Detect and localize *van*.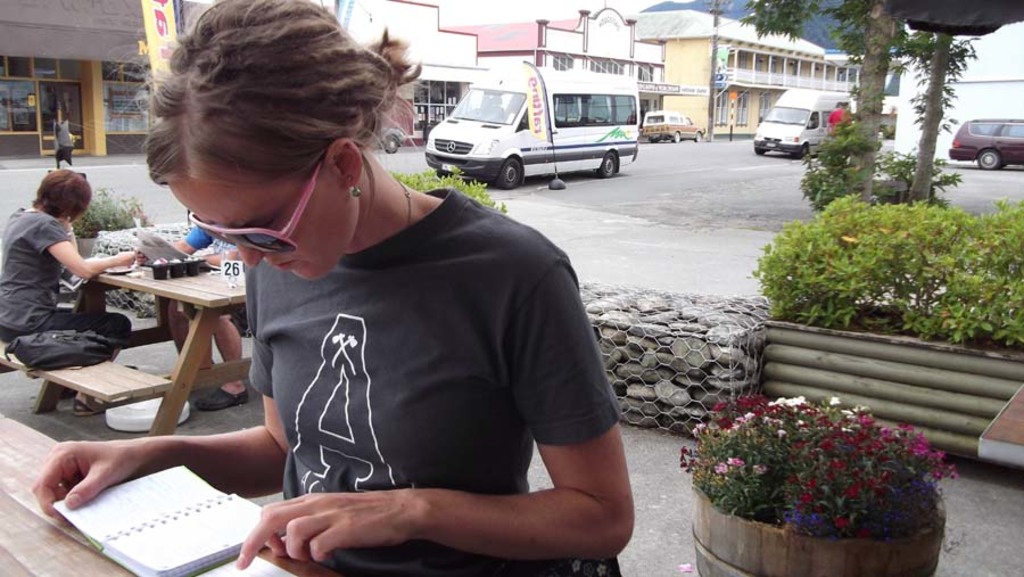
Localized at x1=642, y1=108, x2=712, y2=142.
